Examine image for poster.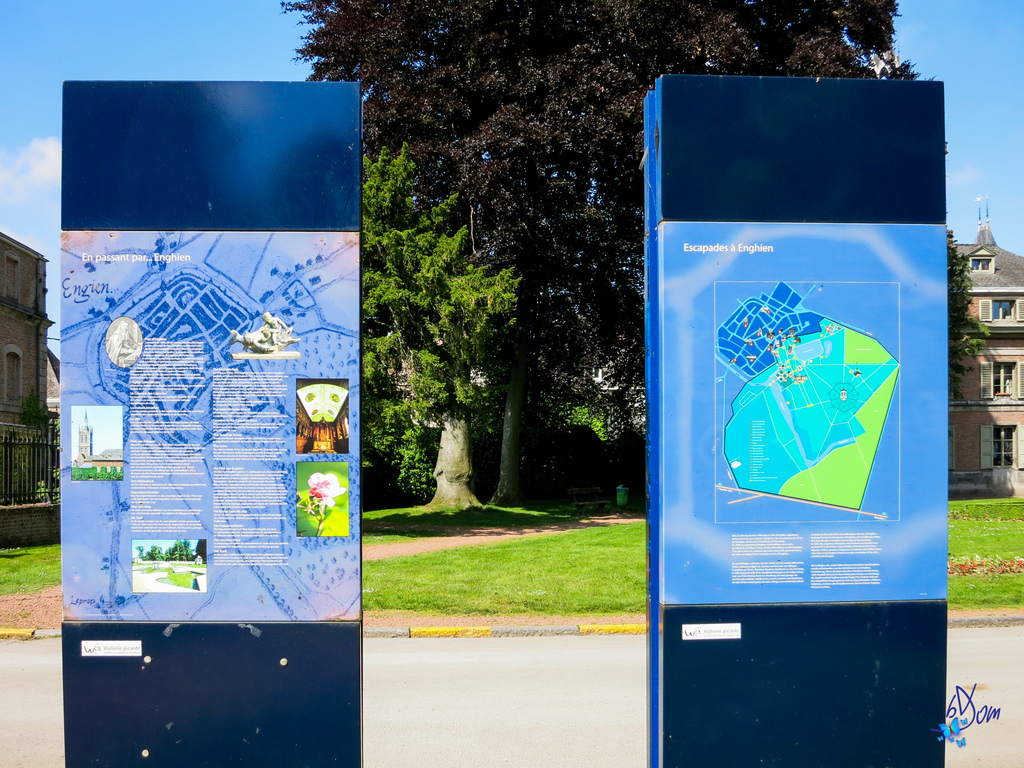
Examination result: crop(657, 220, 947, 604).
